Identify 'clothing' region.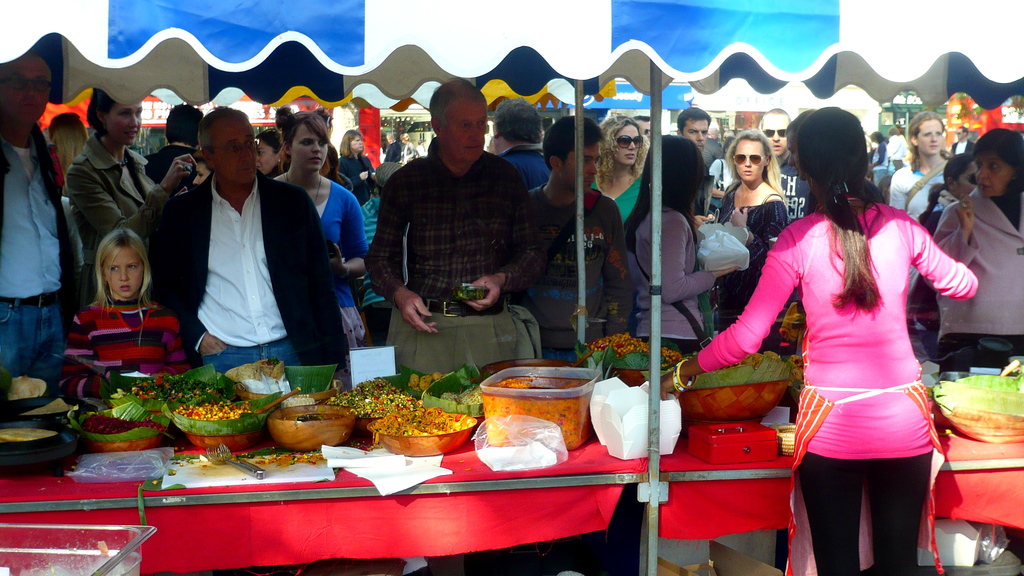
Region: <box>70,298,203,392</box>.
